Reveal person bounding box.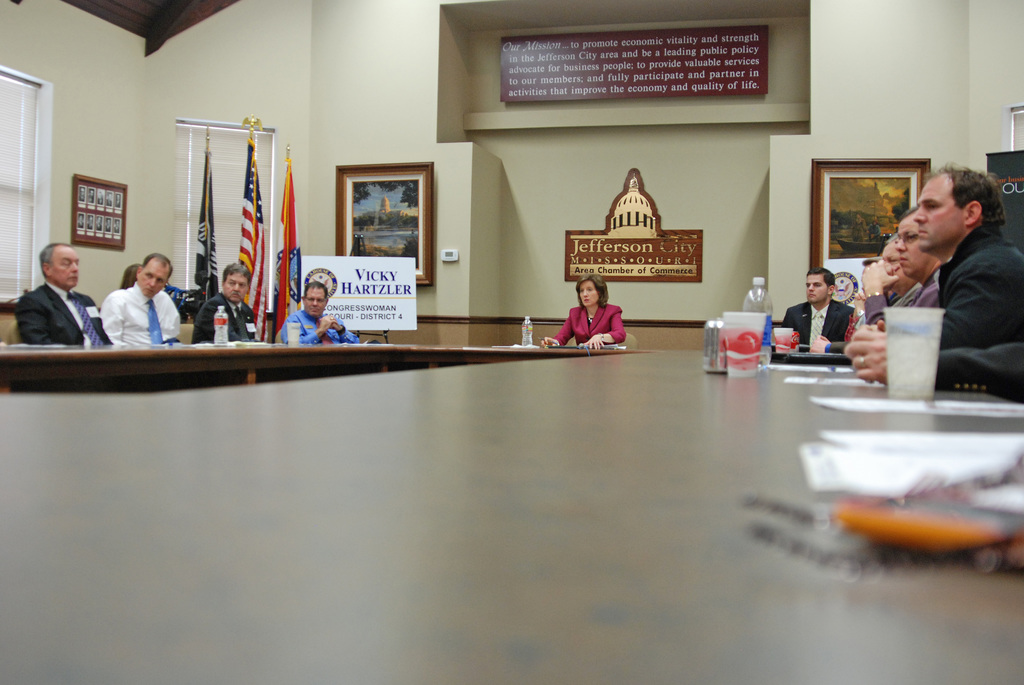
Revealed: (863, 212, 941, 320).
